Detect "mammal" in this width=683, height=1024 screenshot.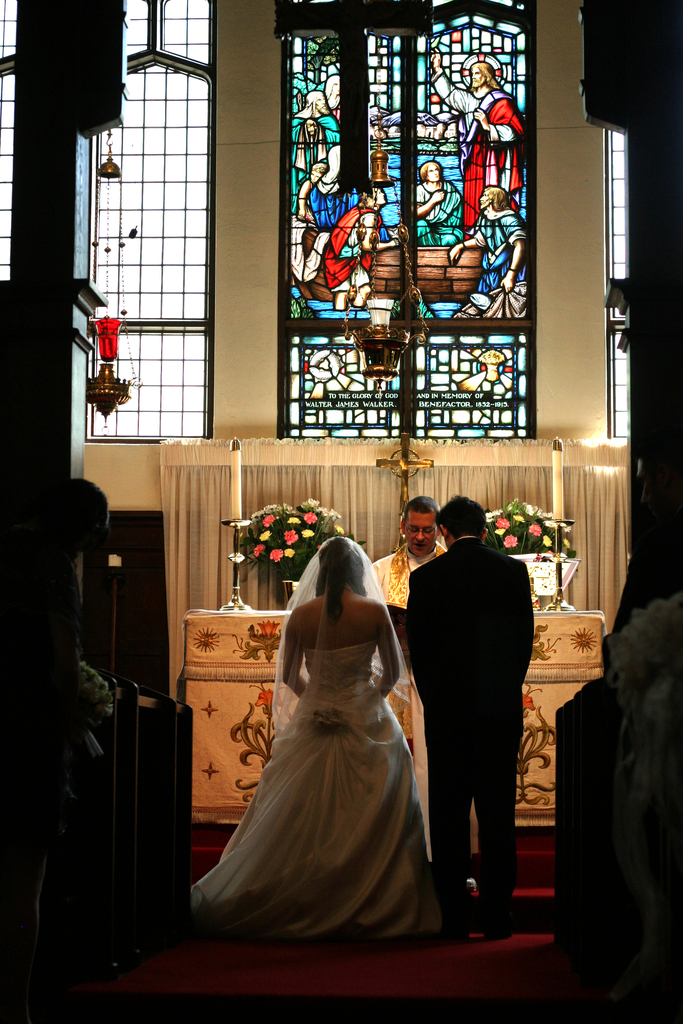
Detection: box(286, 221, 334, 297).
